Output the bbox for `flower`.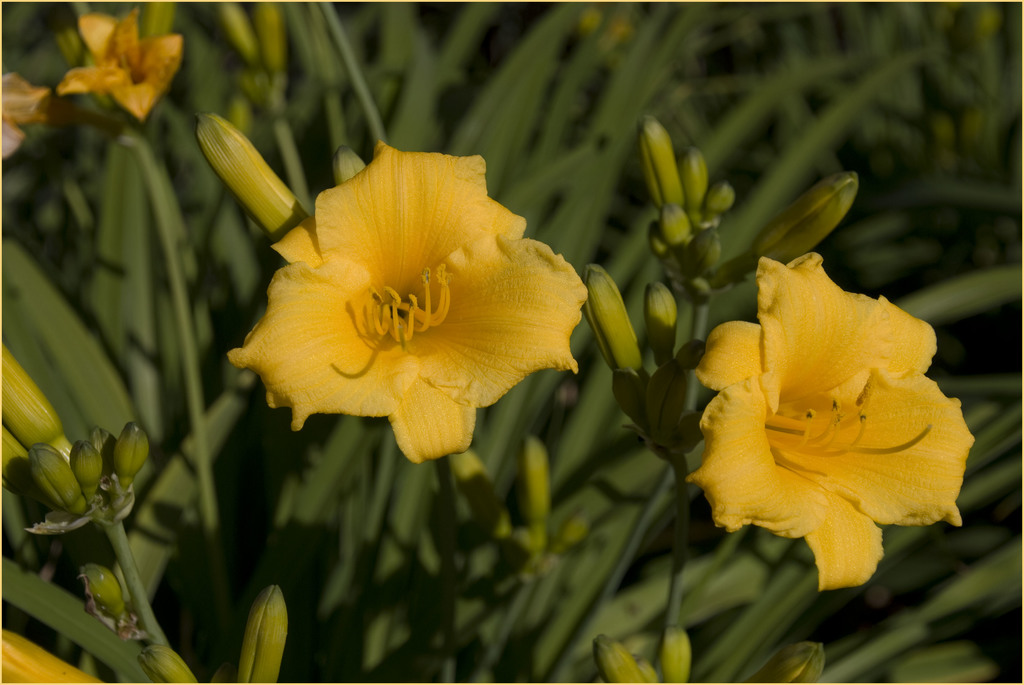
rect(135, 645, 198, 684).
